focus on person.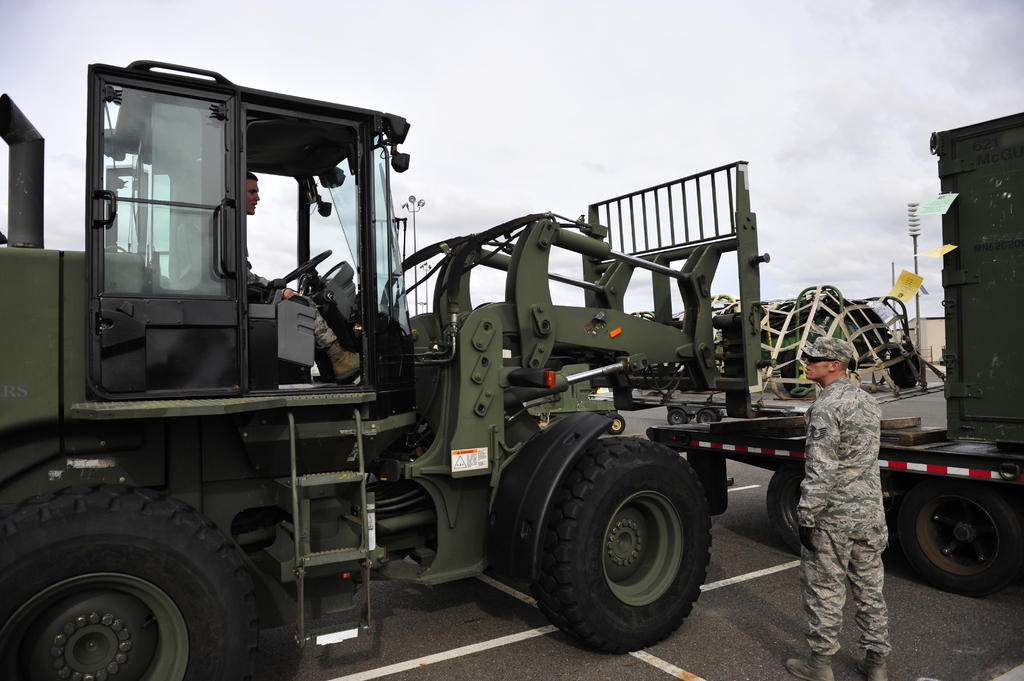
Focused at left=783, top=338, right=886, bottom=680.
